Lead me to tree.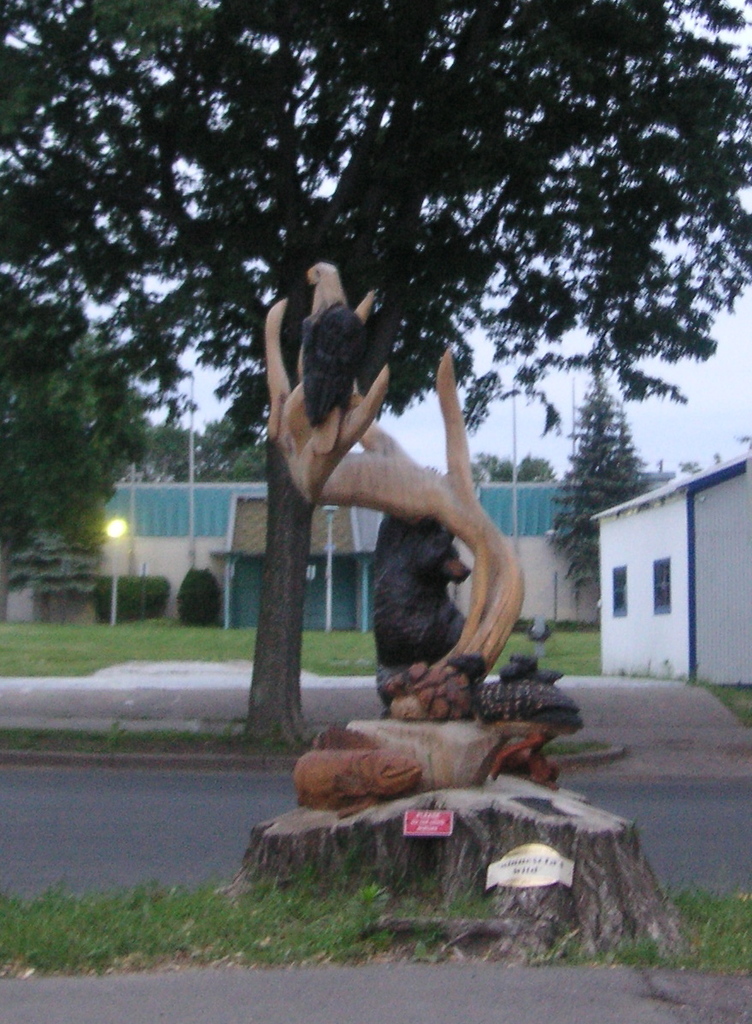
Lead to 7/297/141/587.
